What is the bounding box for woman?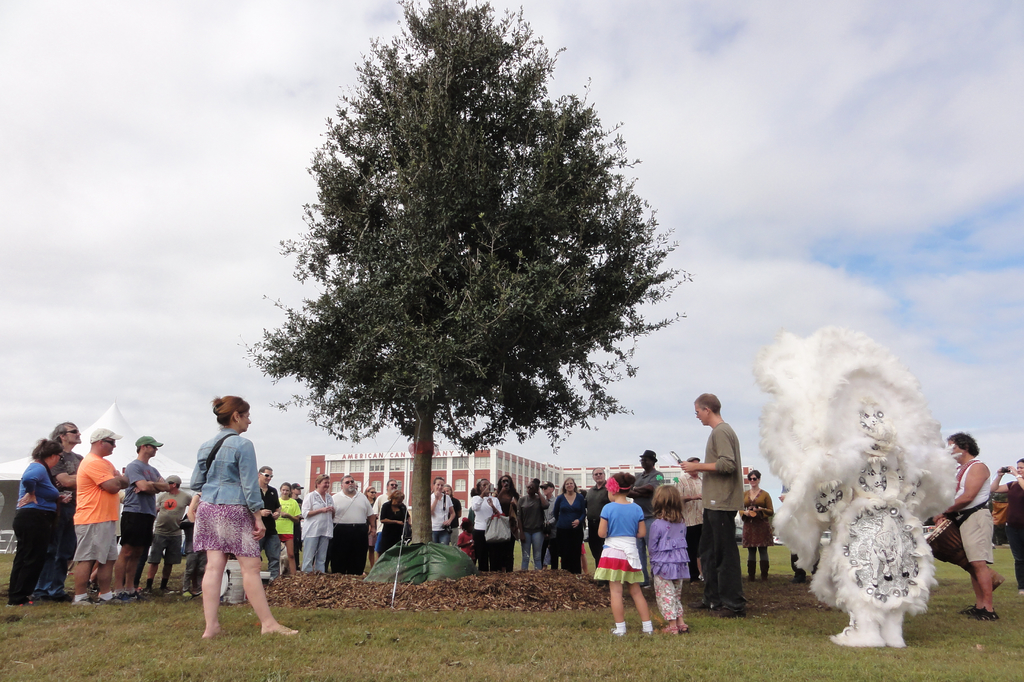
(994,462,1023,587).
